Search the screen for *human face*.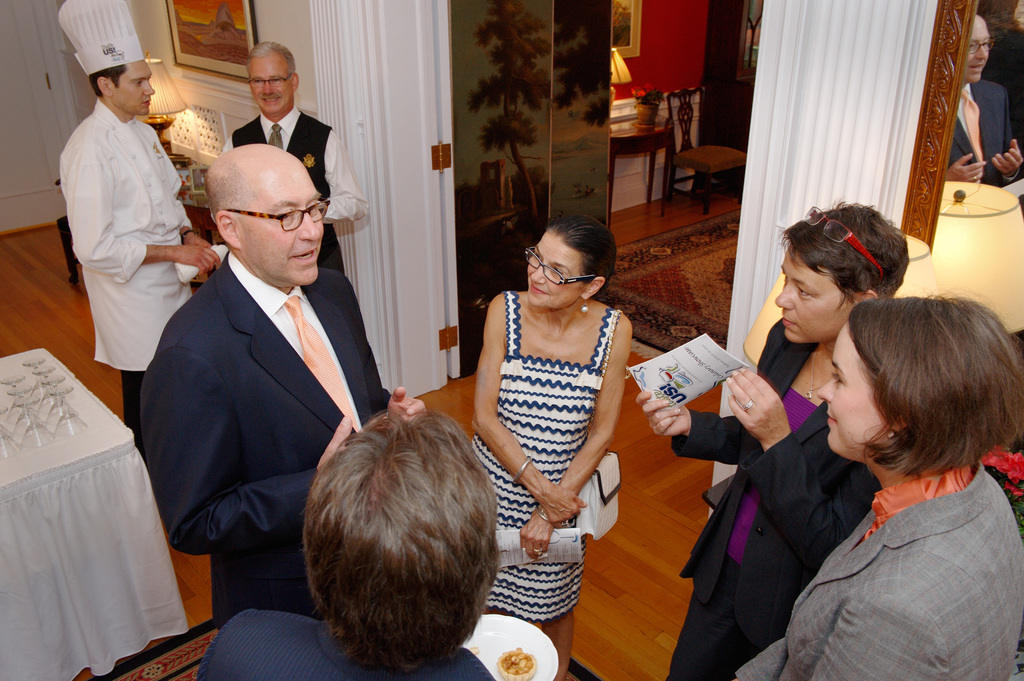
Found at <box>521,235,582,312</box>.
